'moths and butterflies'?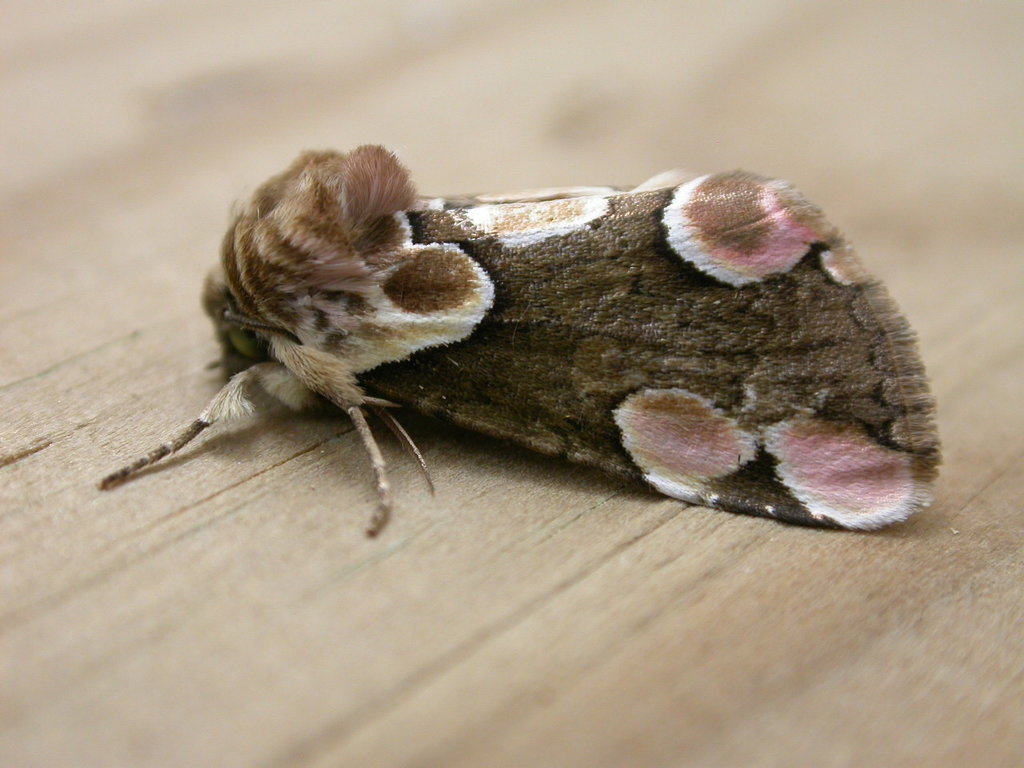
{"x1": 94, "y1": 136, "x2": 948, "y2": 542}
